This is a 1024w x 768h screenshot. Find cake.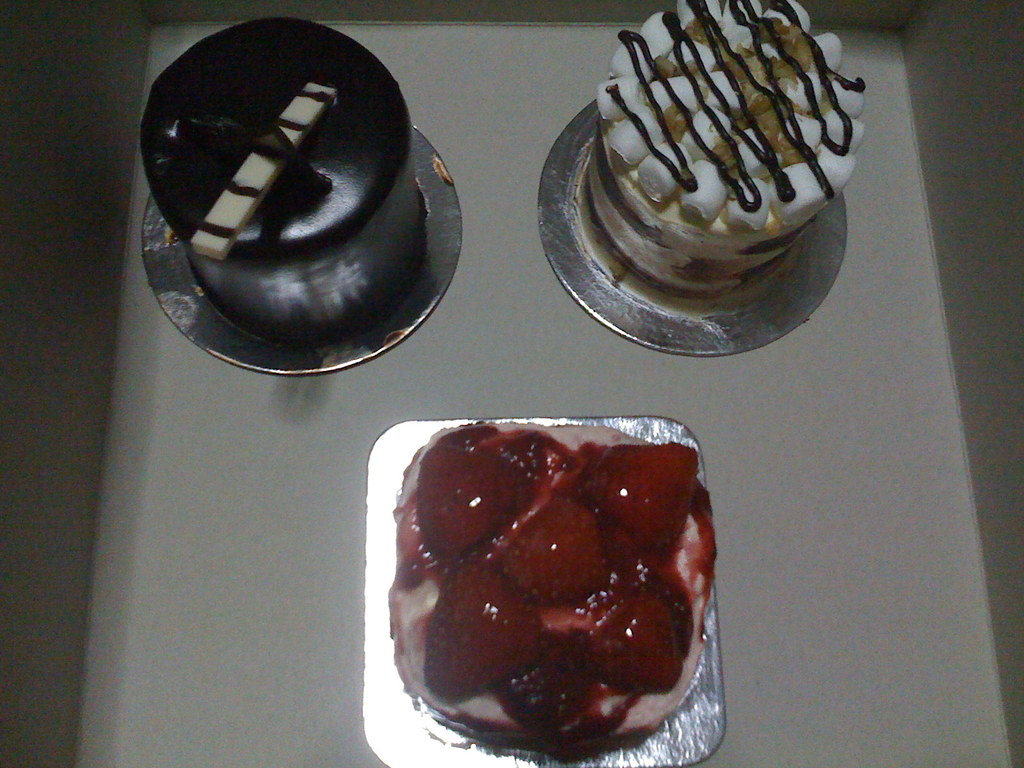
Bounding box: 599:0:868:299.
